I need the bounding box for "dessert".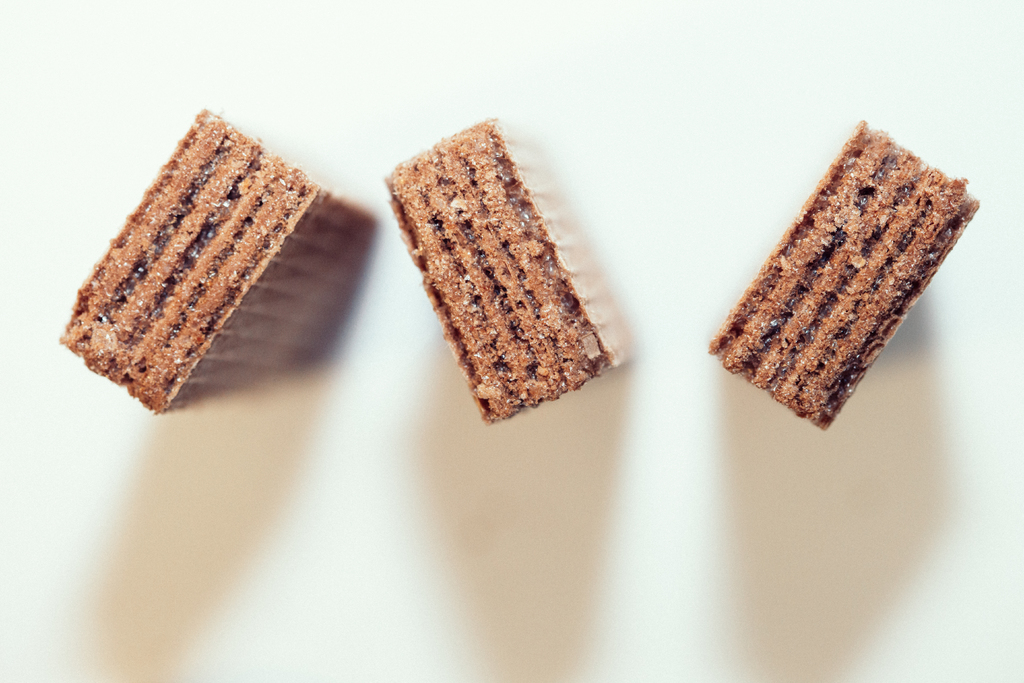
Here it is: (x1=708, y1=113, x2=980, y2=431).
